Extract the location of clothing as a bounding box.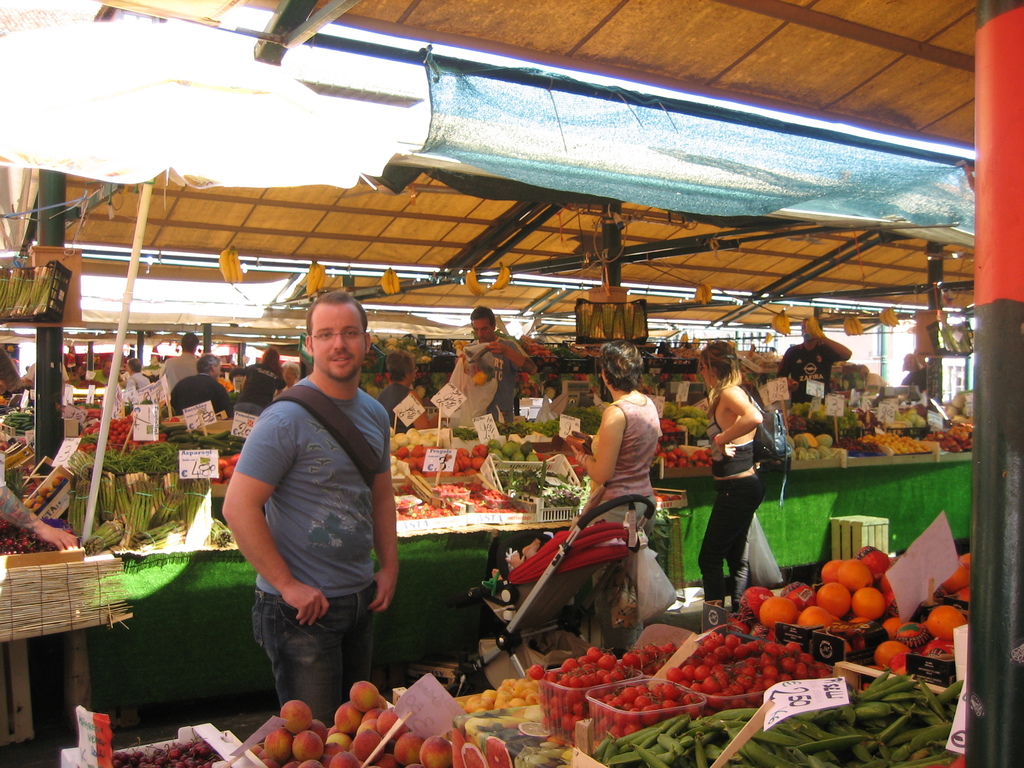
region(772, 333, 838, 402).
